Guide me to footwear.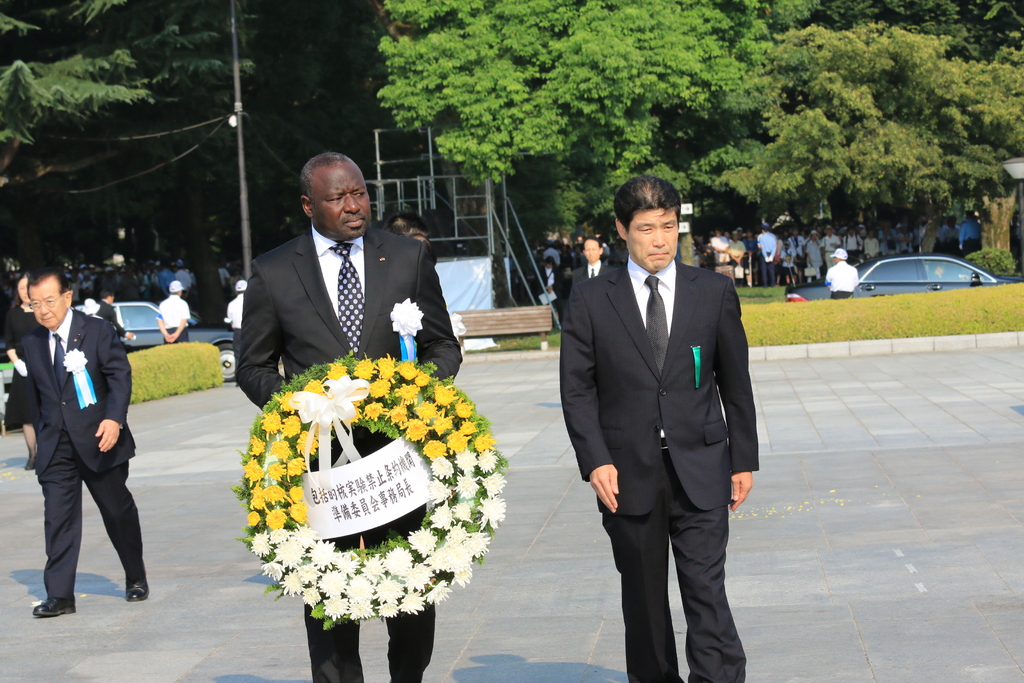
Guidance: x1=124, y1=572, x2=153, y2=603.
